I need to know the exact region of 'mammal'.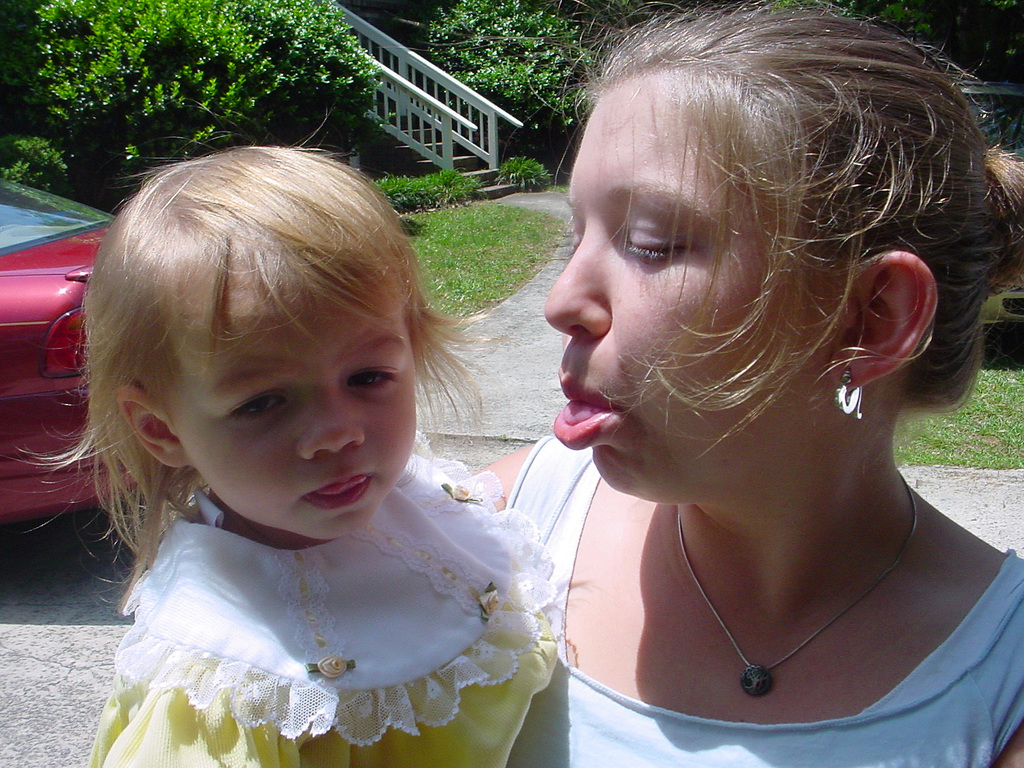
Region: BBox(0, 132, 557, 767).
